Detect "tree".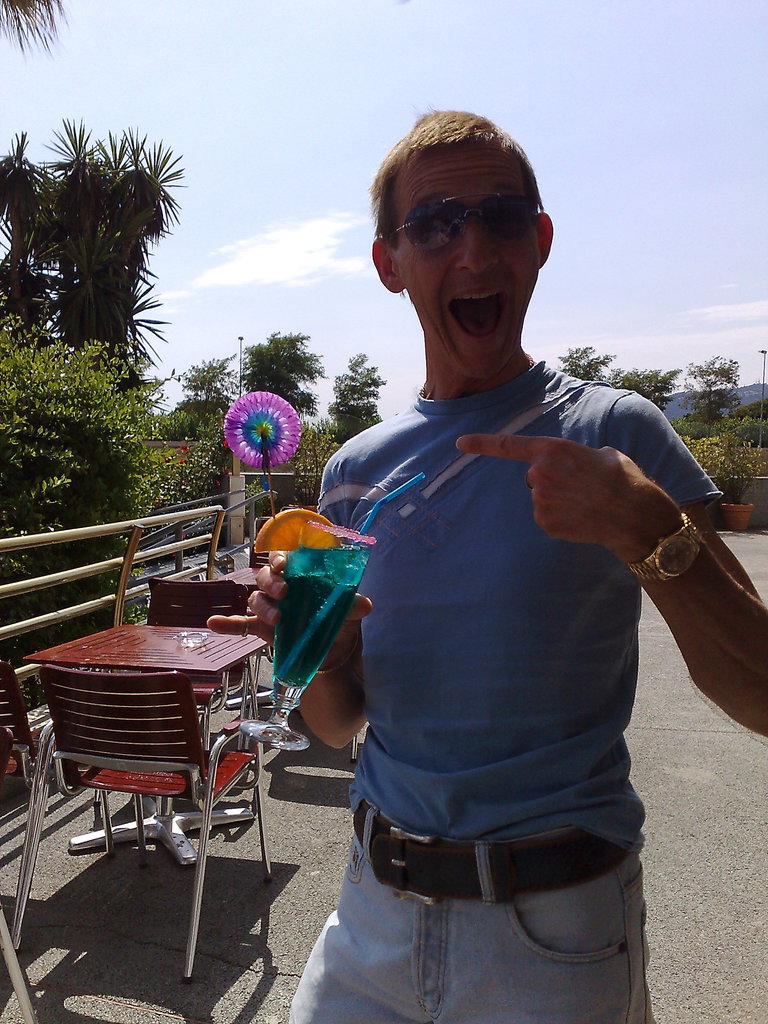
Detected at (236, 333, 324, 422).
